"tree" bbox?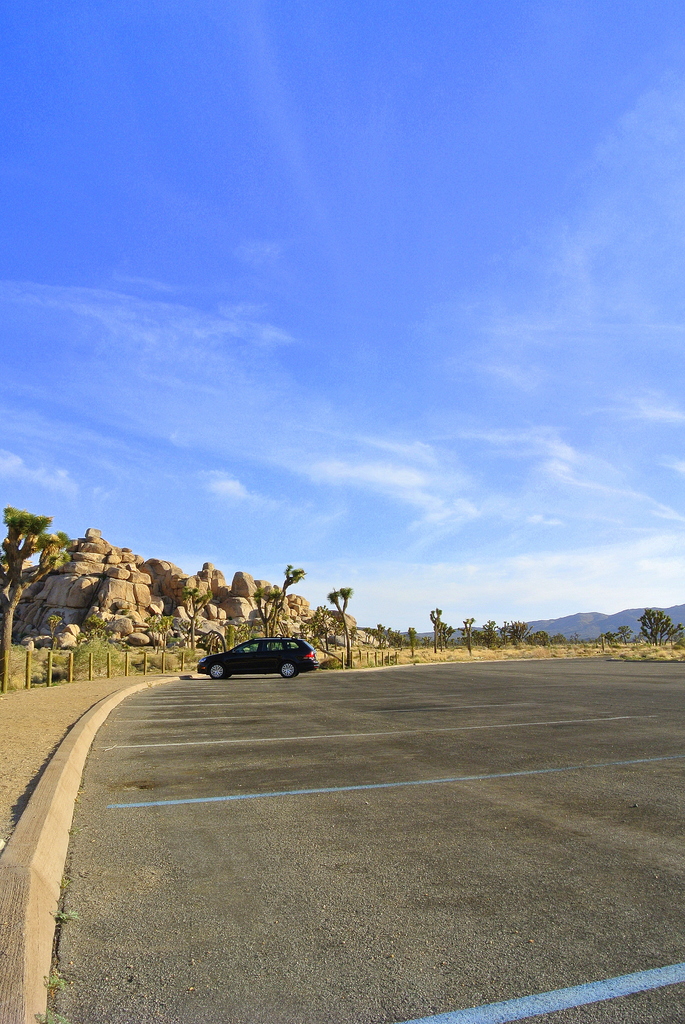
[324,588,354,671]
